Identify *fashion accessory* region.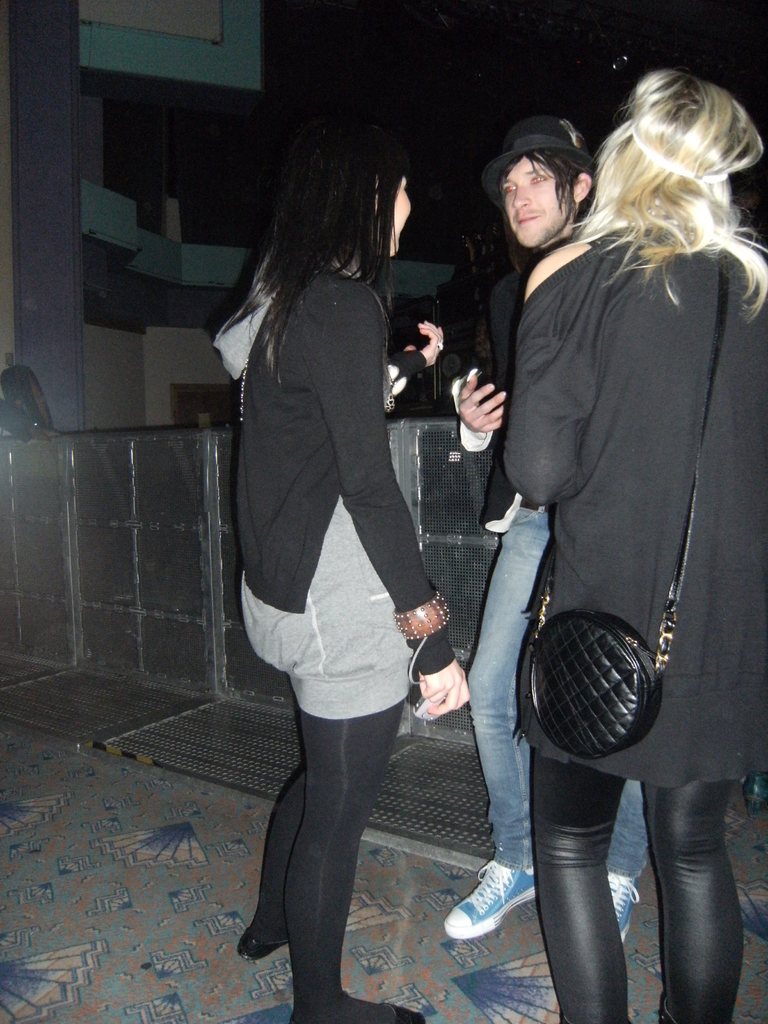
Region: region(480, 112, 599, 212).
